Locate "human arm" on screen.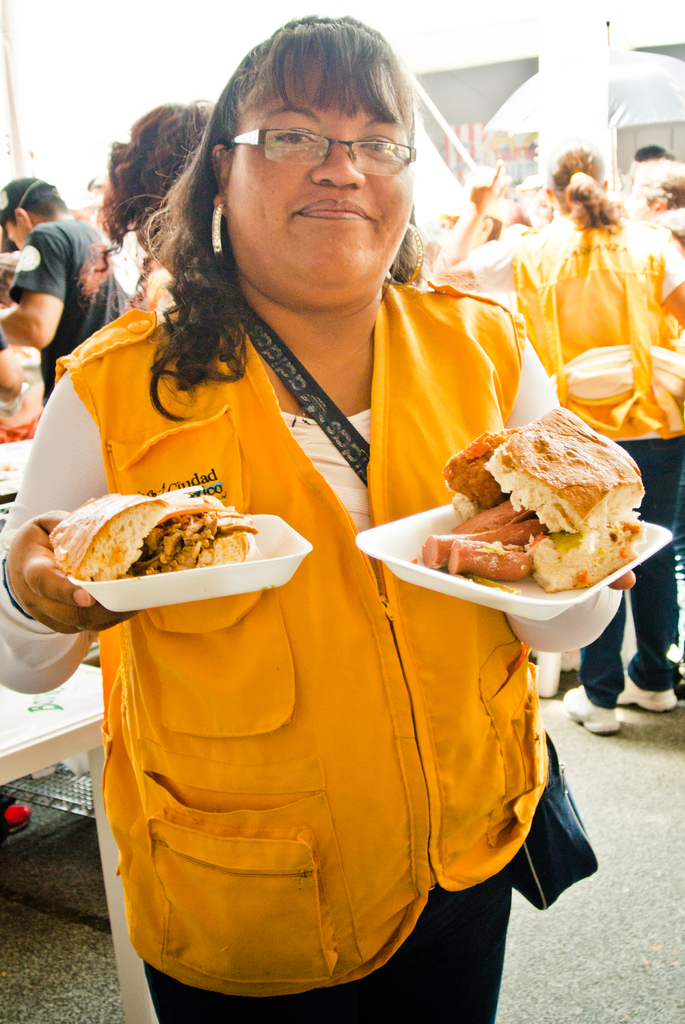
On screen at box=[503, 340, 641, 659].
